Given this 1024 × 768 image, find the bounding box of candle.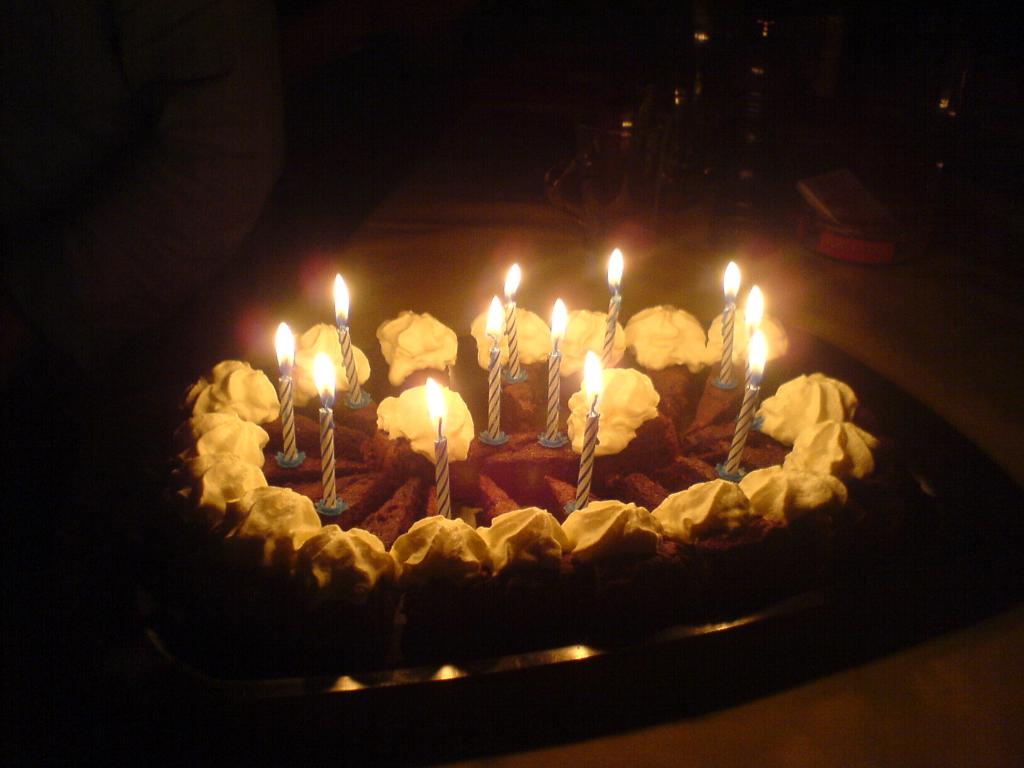
(717,256,743,381).
